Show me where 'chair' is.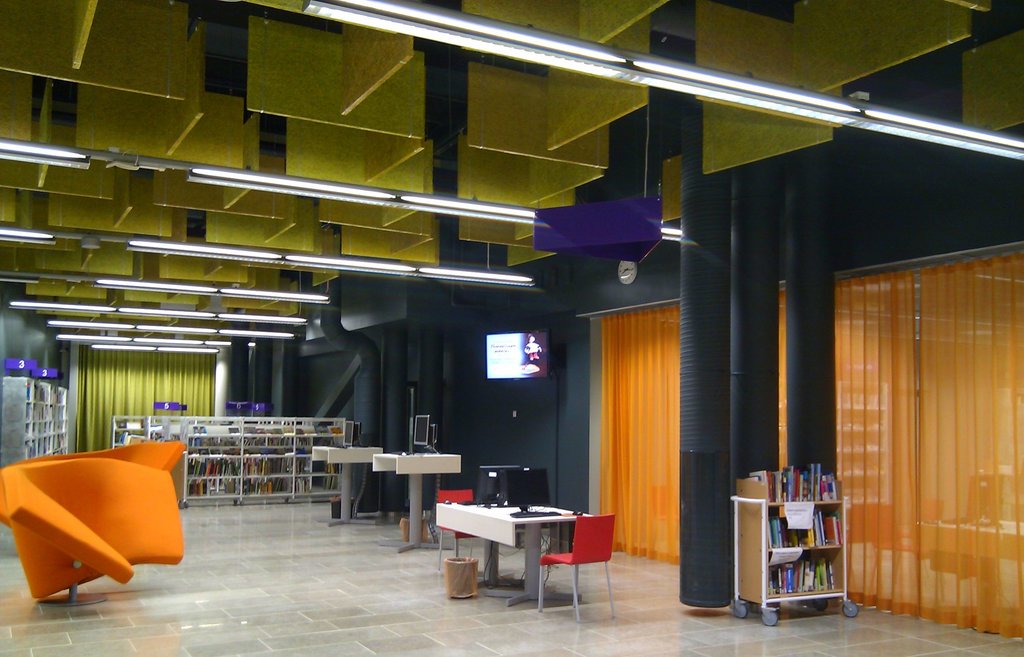
'chair' is at [x1=552, y1=509, x2=614, y2=620].
